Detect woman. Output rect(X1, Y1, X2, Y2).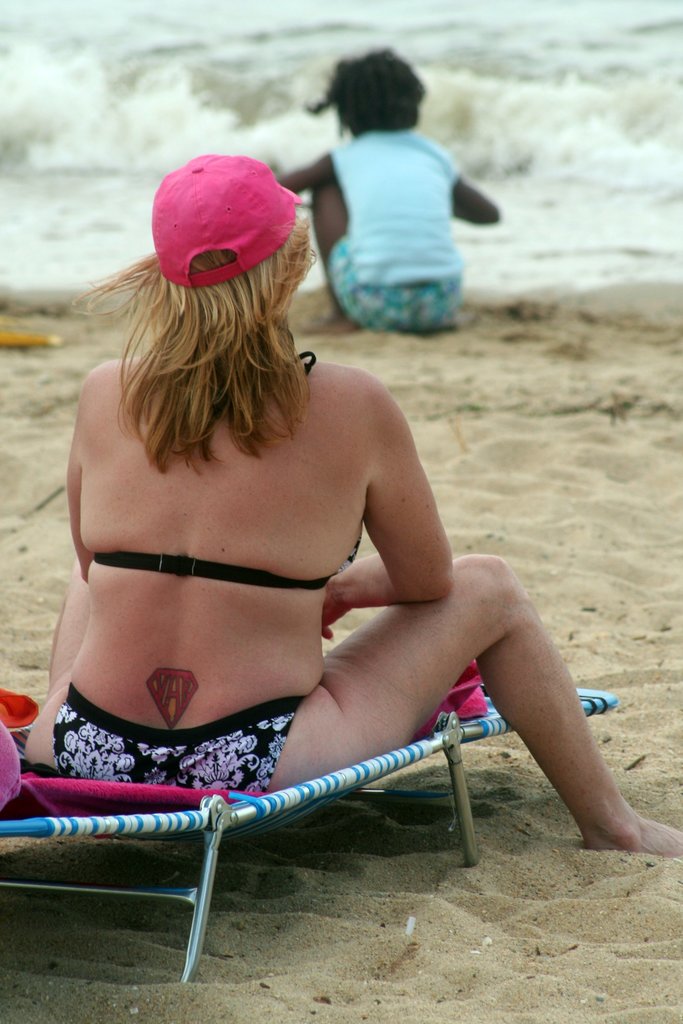
rect(23, 112, 581, 931).
